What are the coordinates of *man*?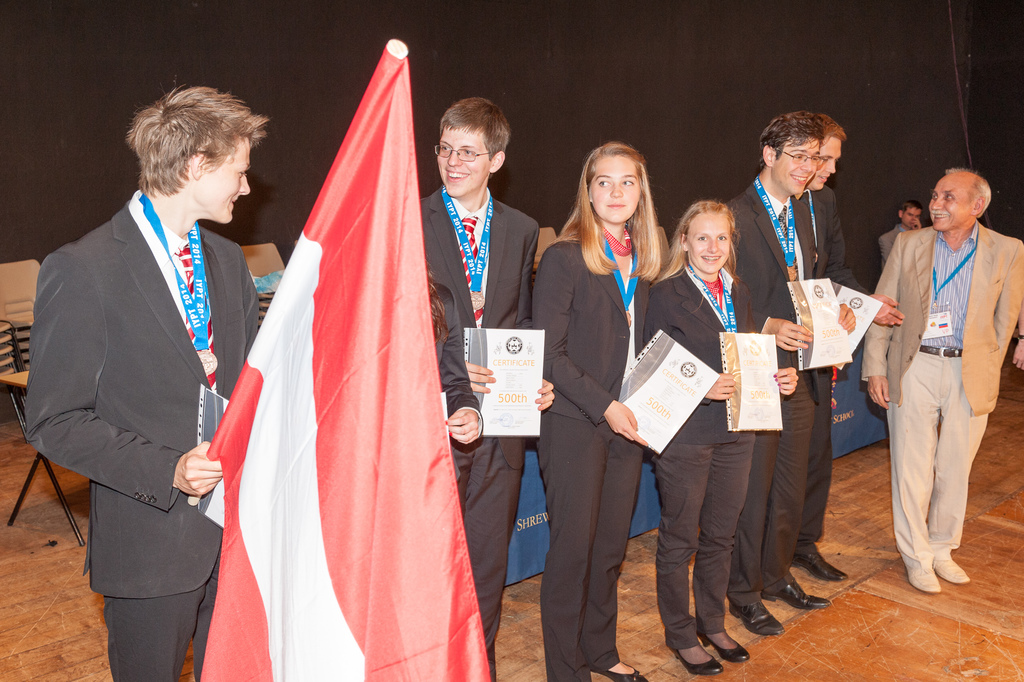
<bbox>876, 202, 927, 266</bbox>.
